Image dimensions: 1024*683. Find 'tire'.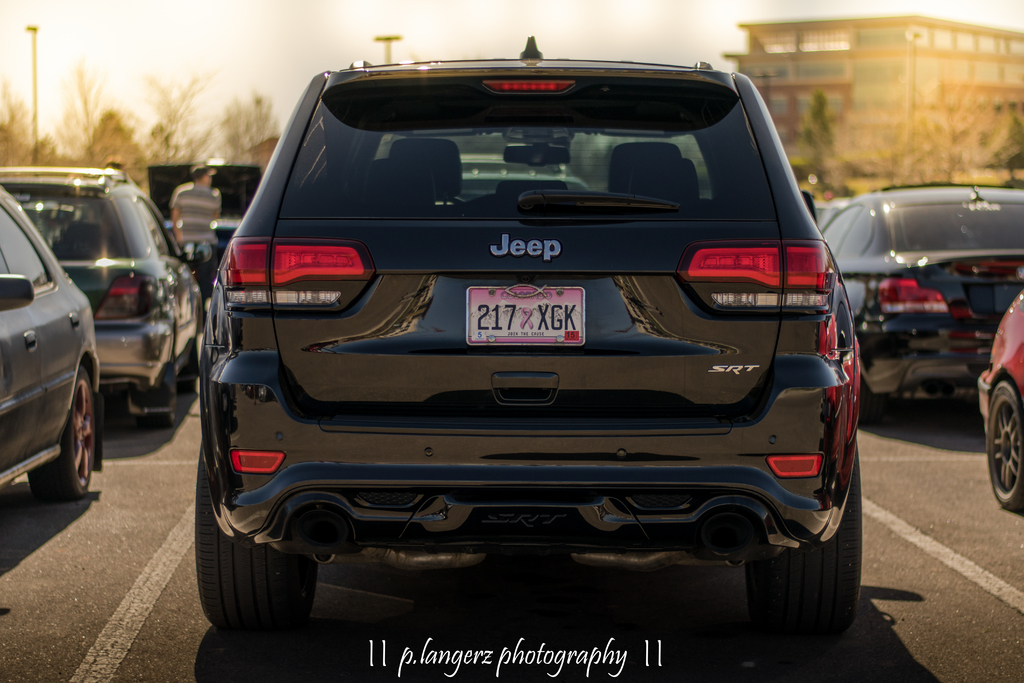
<region>749, 448, 865, 651</region>.
